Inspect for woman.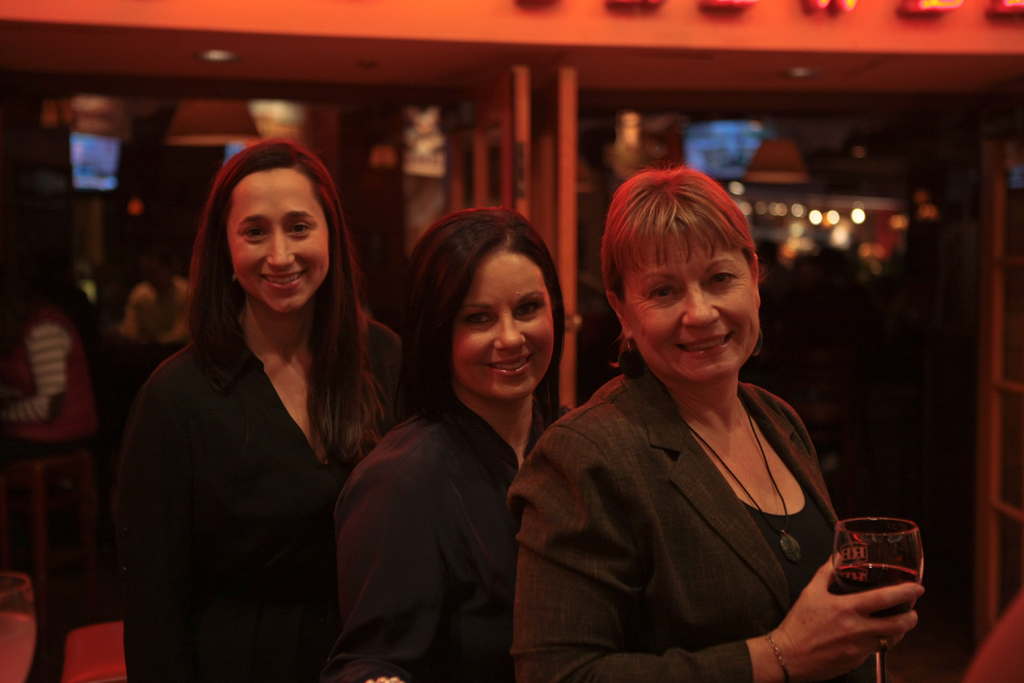
Inspection: [524, 165, 899, 671].
